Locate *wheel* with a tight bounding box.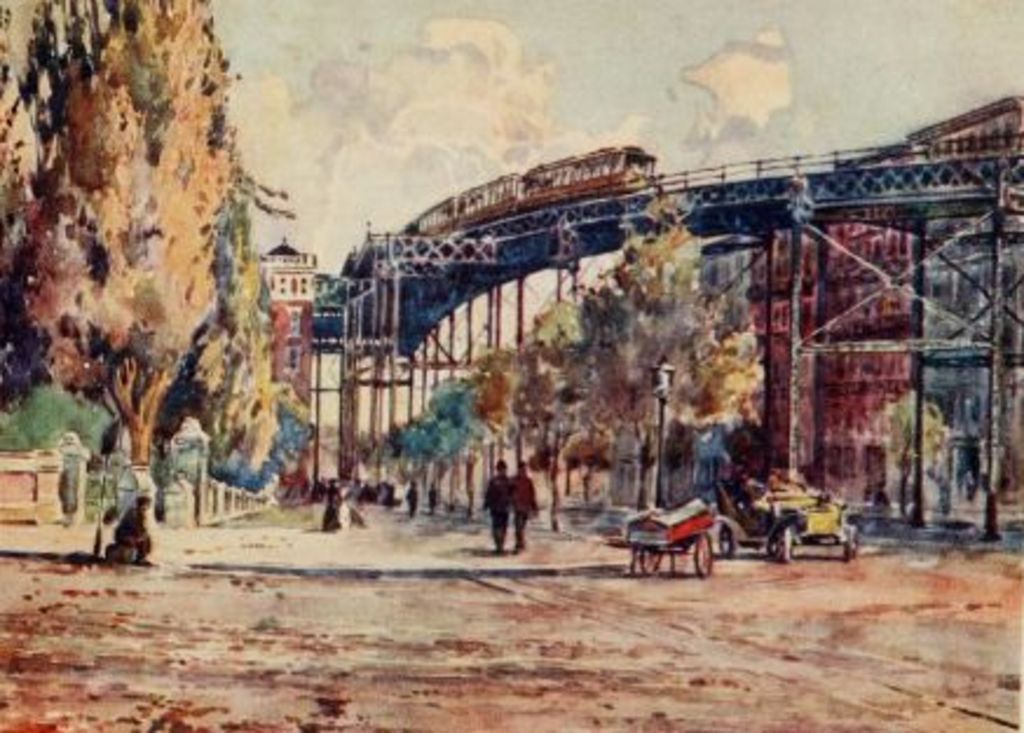
[left=841, top=536, right=858, bottom=562].
